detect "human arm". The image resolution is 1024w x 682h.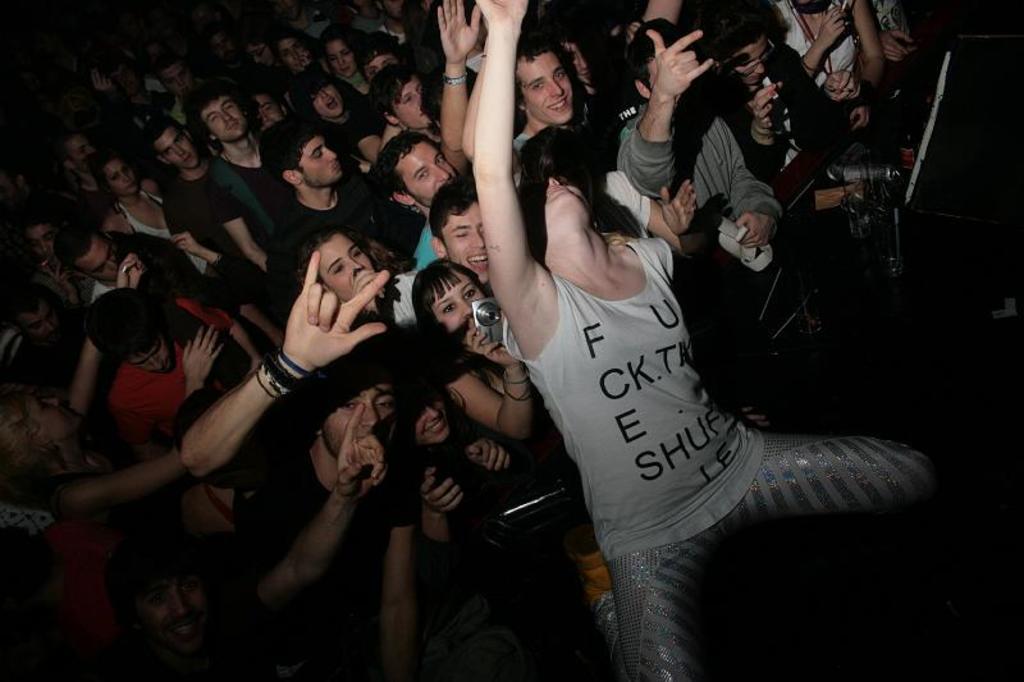
locate(468, 0, 552, 321).
